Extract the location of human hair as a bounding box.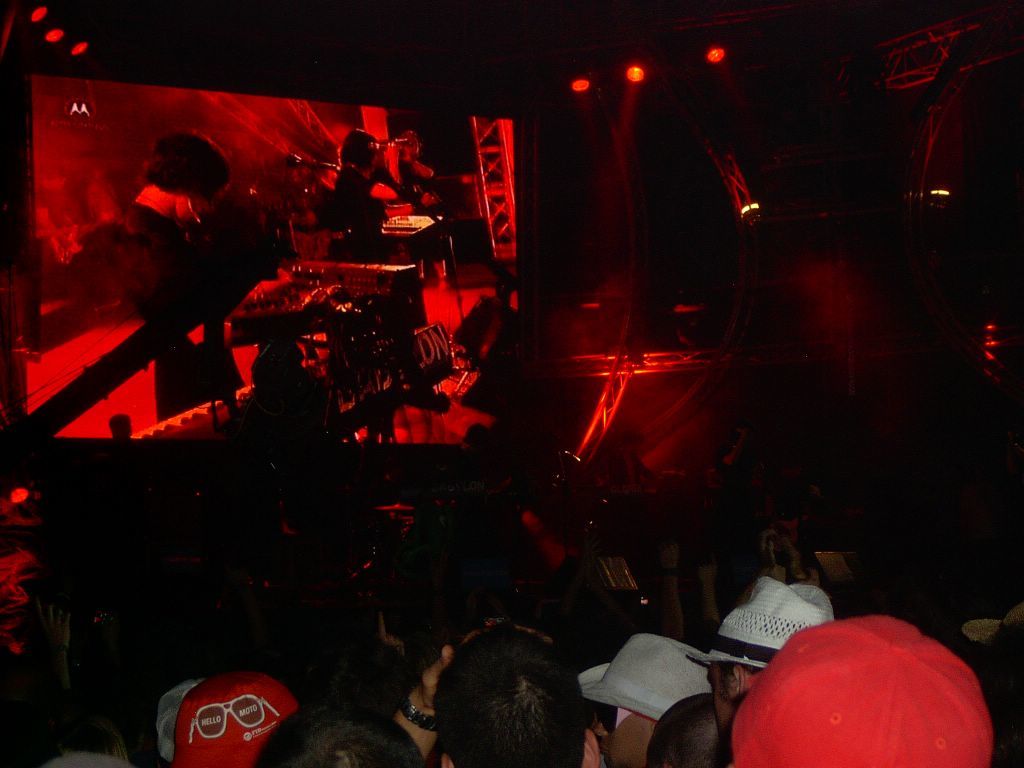
(425,627,585,767).
